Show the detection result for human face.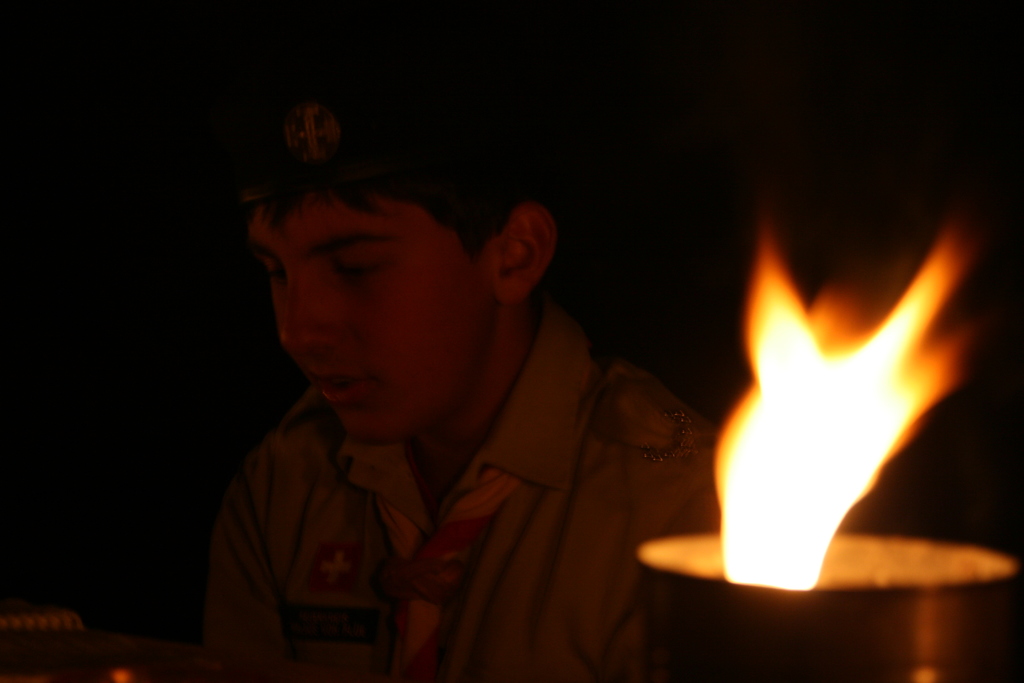
pyautogui.locateOnScreen(243, 195, 492, 444).
